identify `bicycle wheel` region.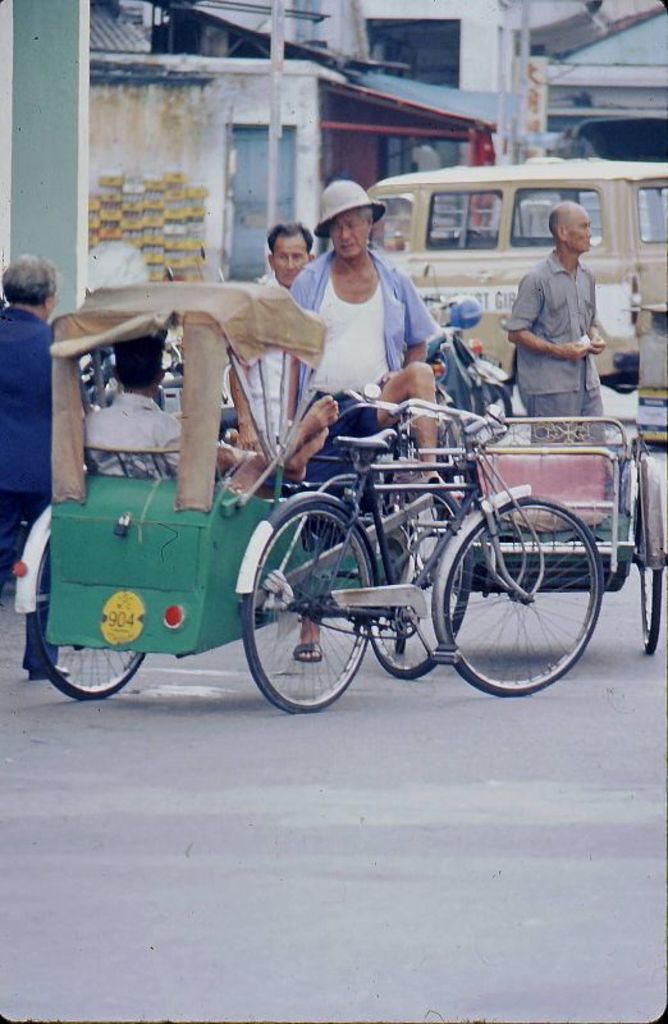
Region: bbox=[238, 499, 372, 713].
